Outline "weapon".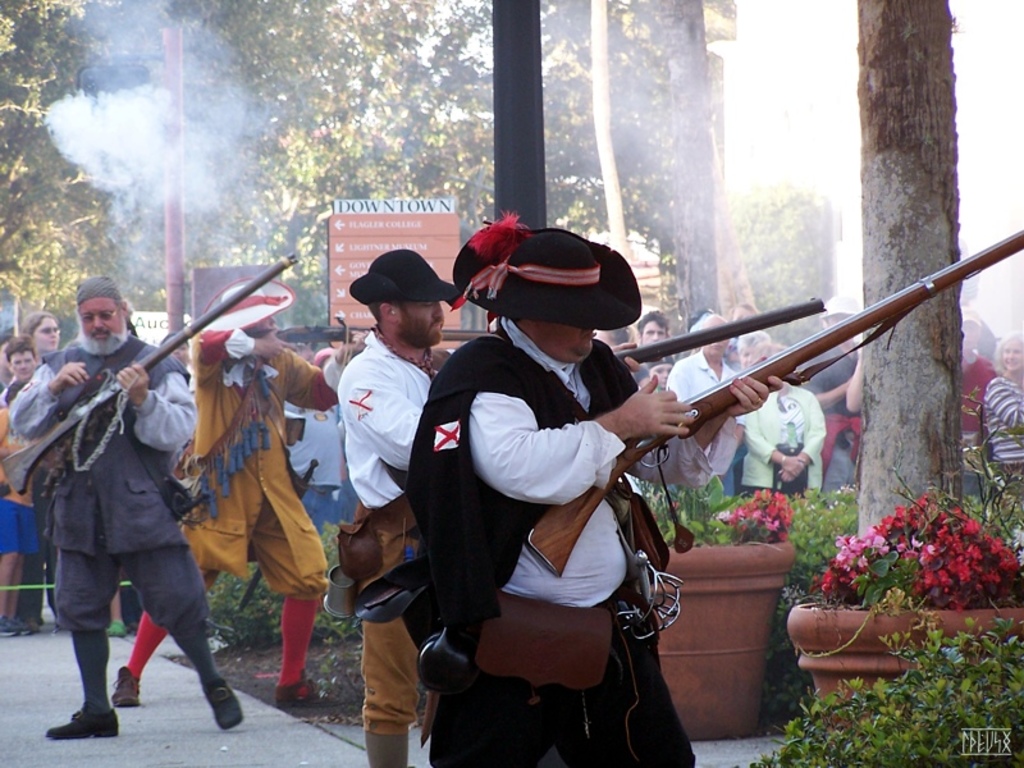
Outline: bbox=[527, 232, 1023, 576].
